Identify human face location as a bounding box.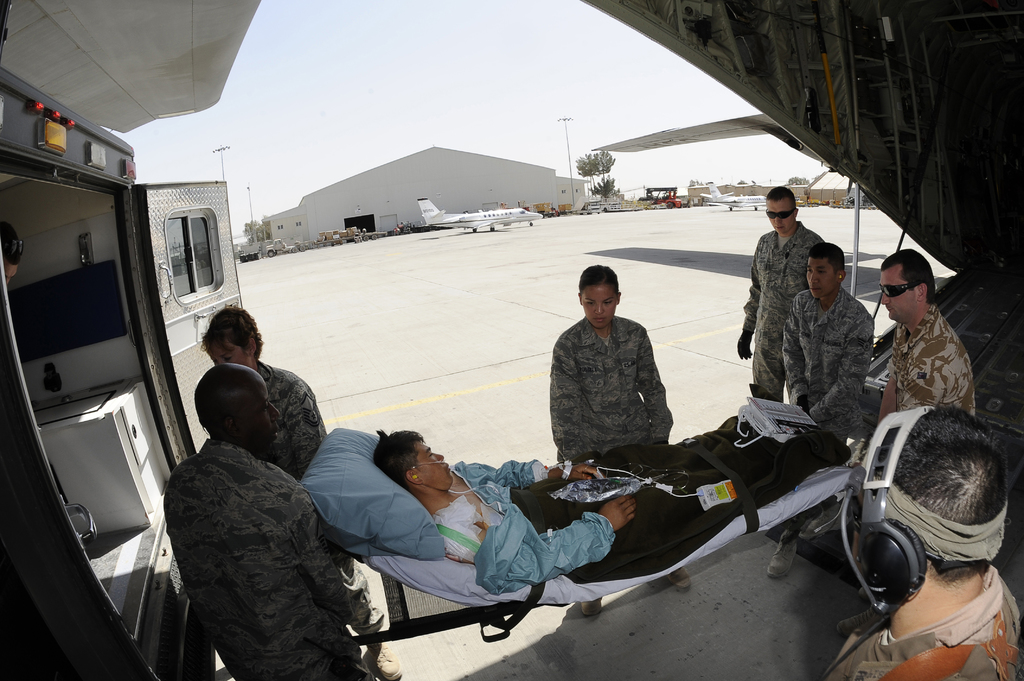
box(762, 199, 796, 230).
